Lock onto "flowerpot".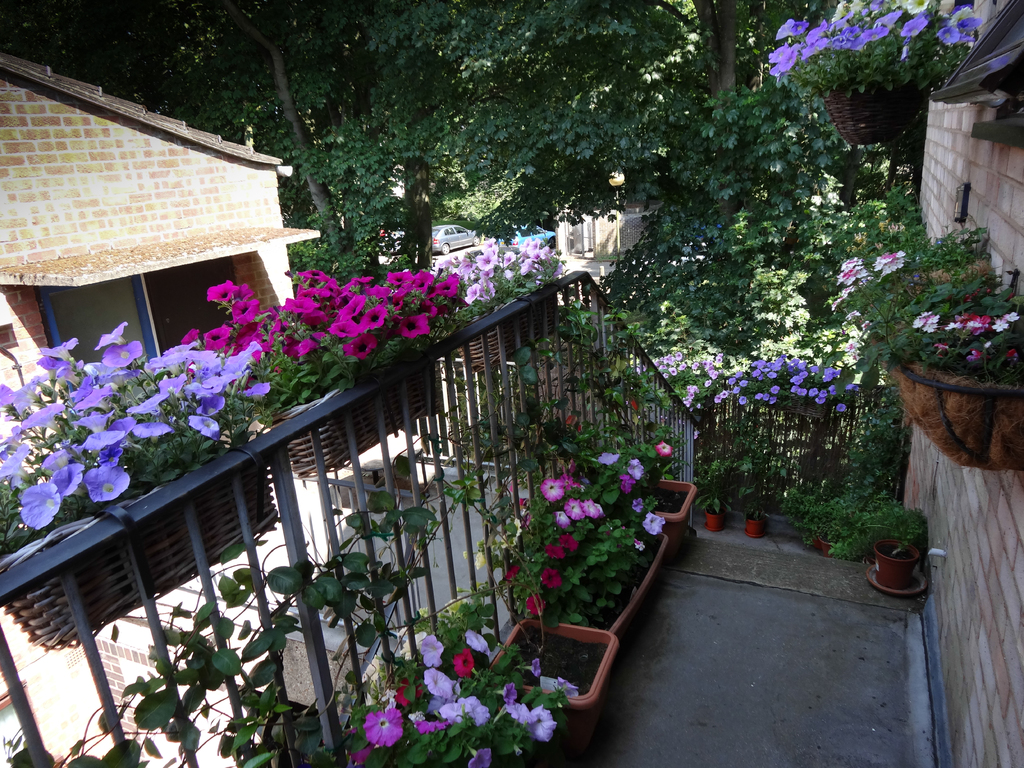
Locked: locate(874, 533, 924, 591).
